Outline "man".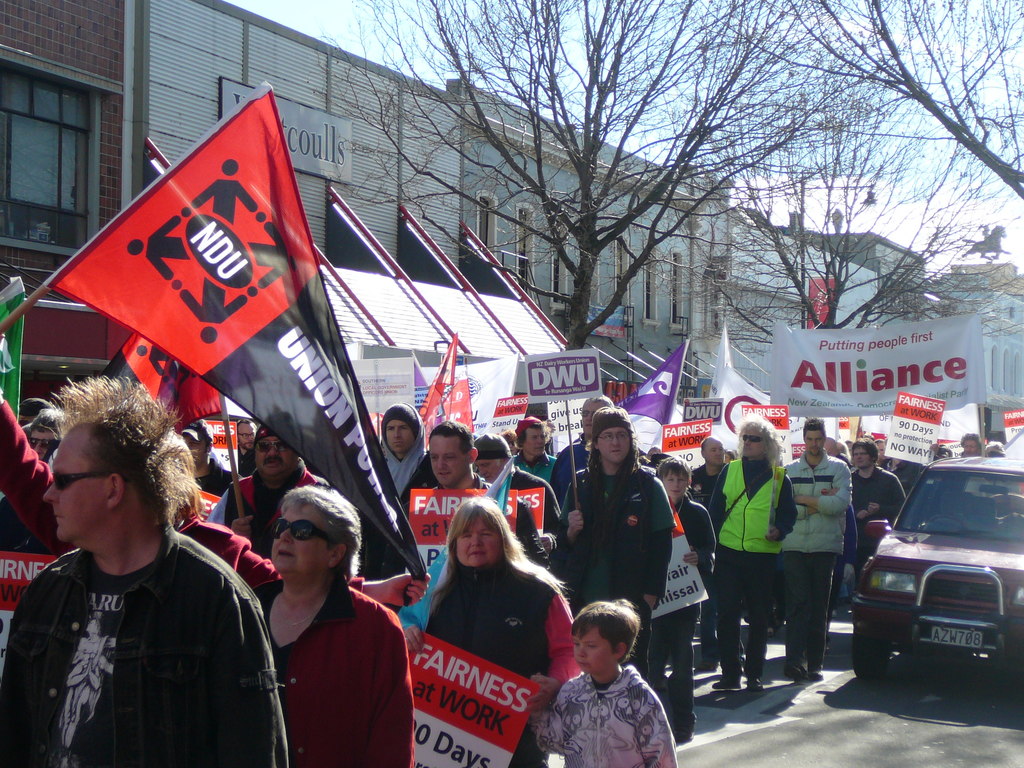
Outline: locate(472, 426, 571, 573).
